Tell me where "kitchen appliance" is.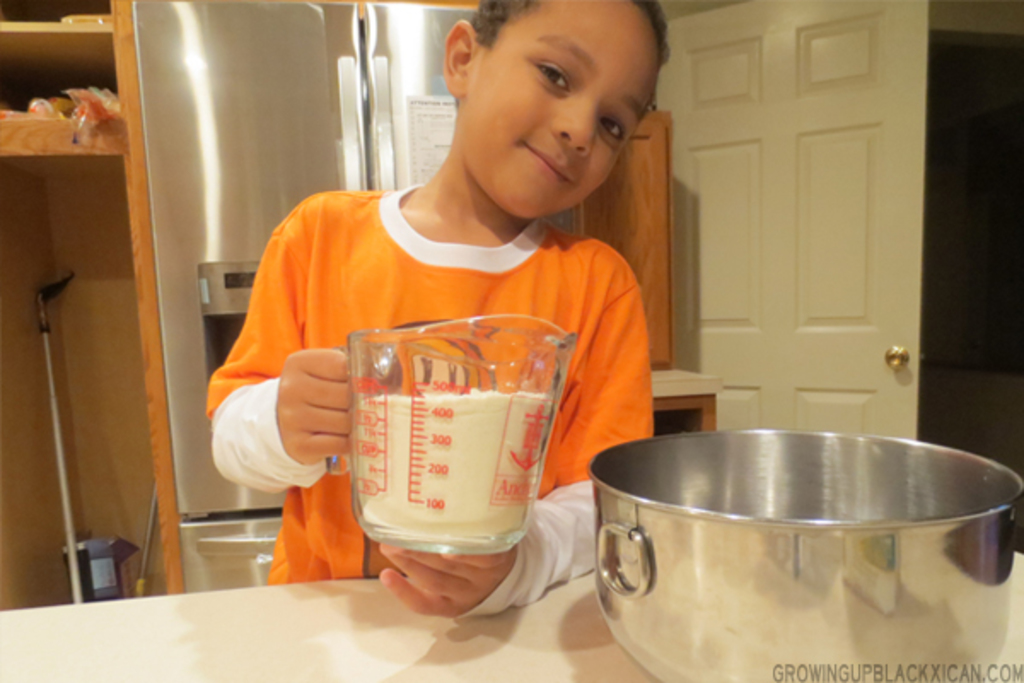
"kitchen appliance" is at <box>328,311,580,560</box>.
